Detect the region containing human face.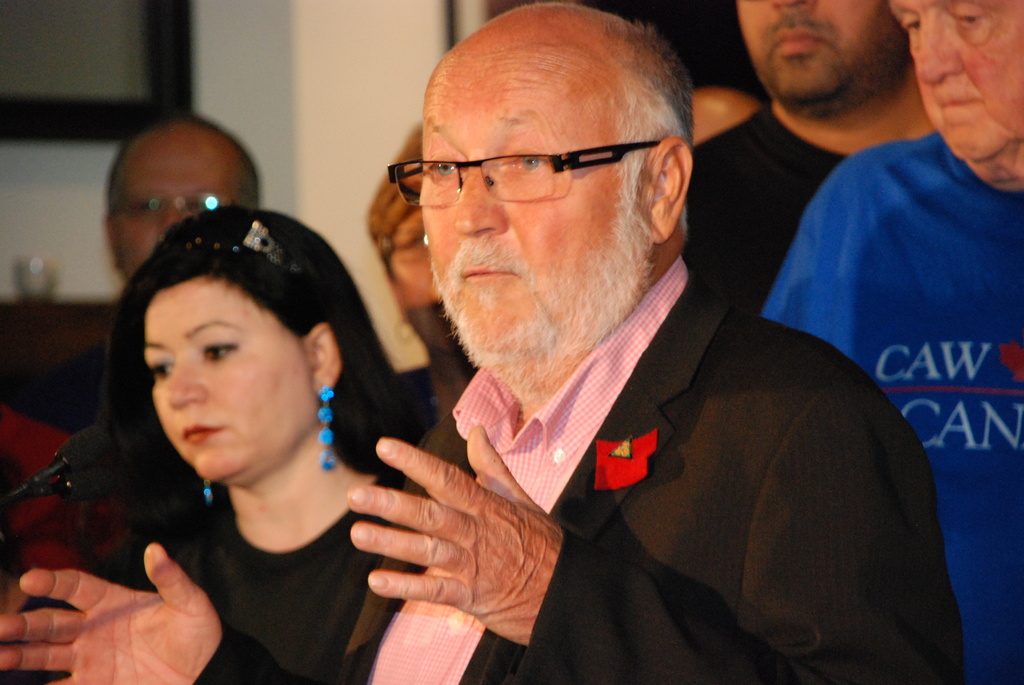
{"left": 142, "top": 278, "right": 313, "bottom": 479}.
